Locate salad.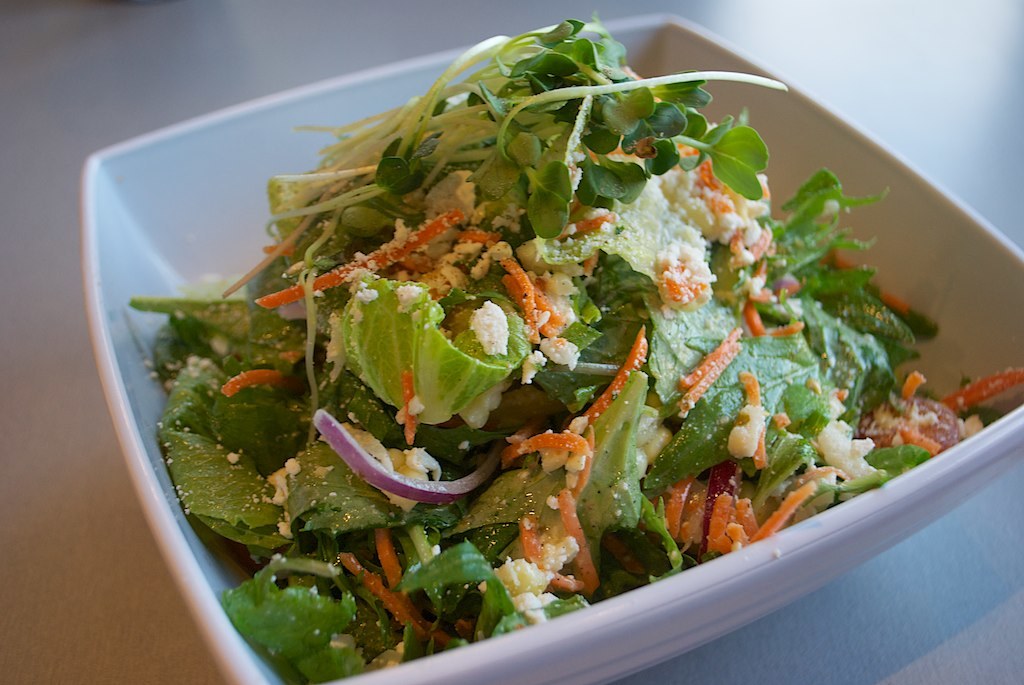
Bounding box: bbox(127, 0, 1023, 684).
